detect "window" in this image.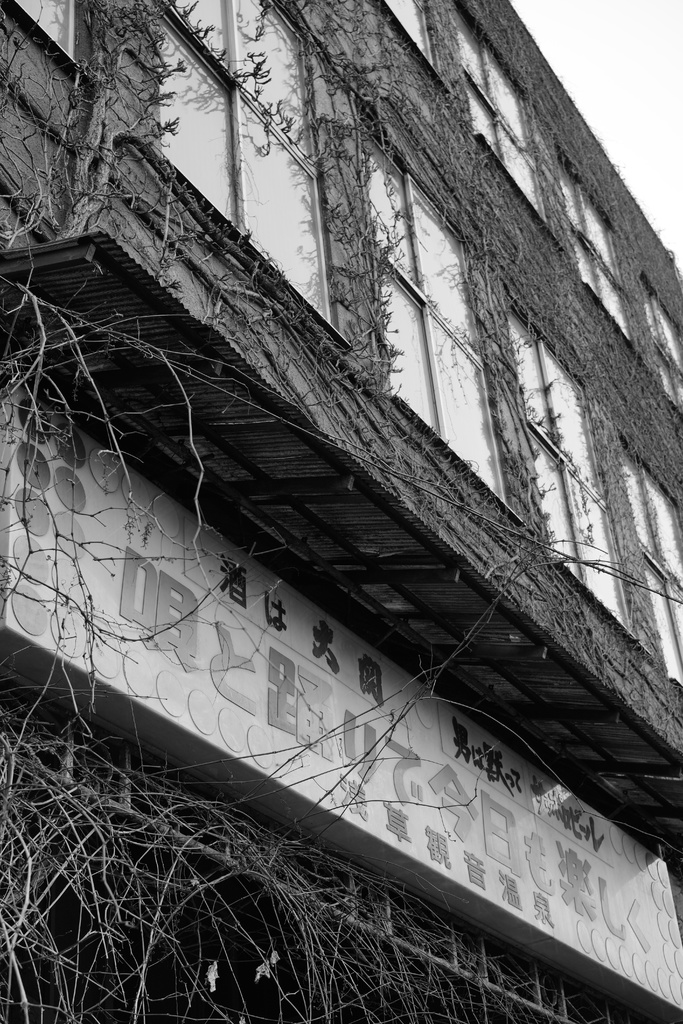
Detection: x1=167 y1=0 x2=327 y2=312.
